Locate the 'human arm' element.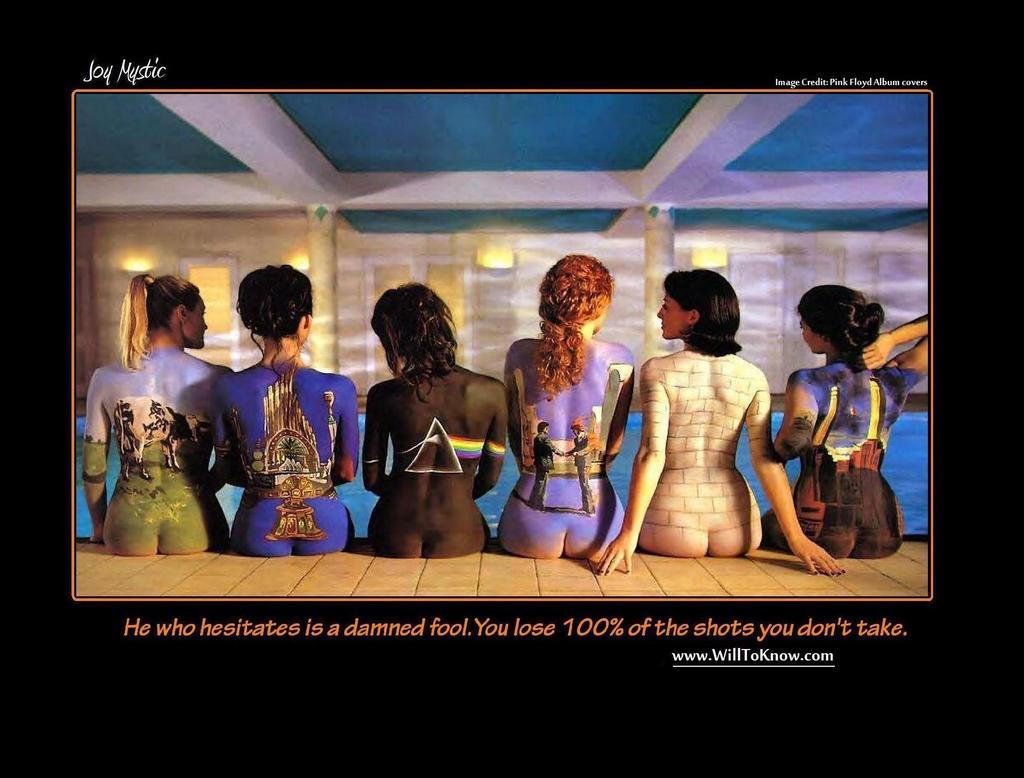
Element bbox: (191,358,230,499).
